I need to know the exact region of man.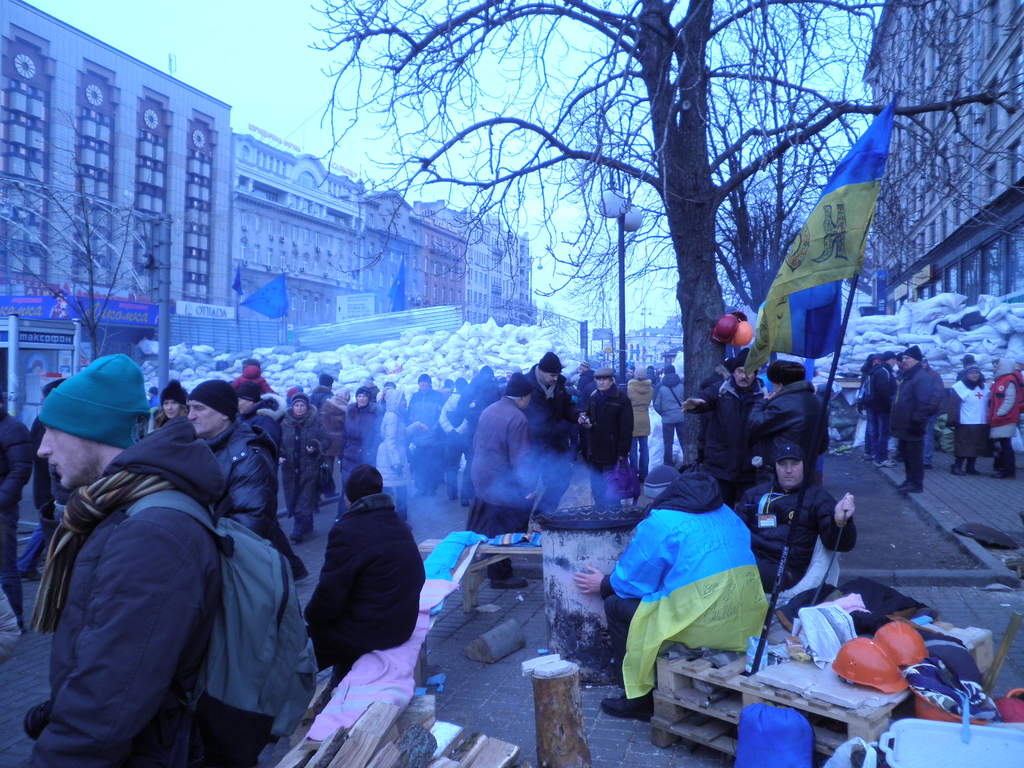
Region: 525:348:593:444.
